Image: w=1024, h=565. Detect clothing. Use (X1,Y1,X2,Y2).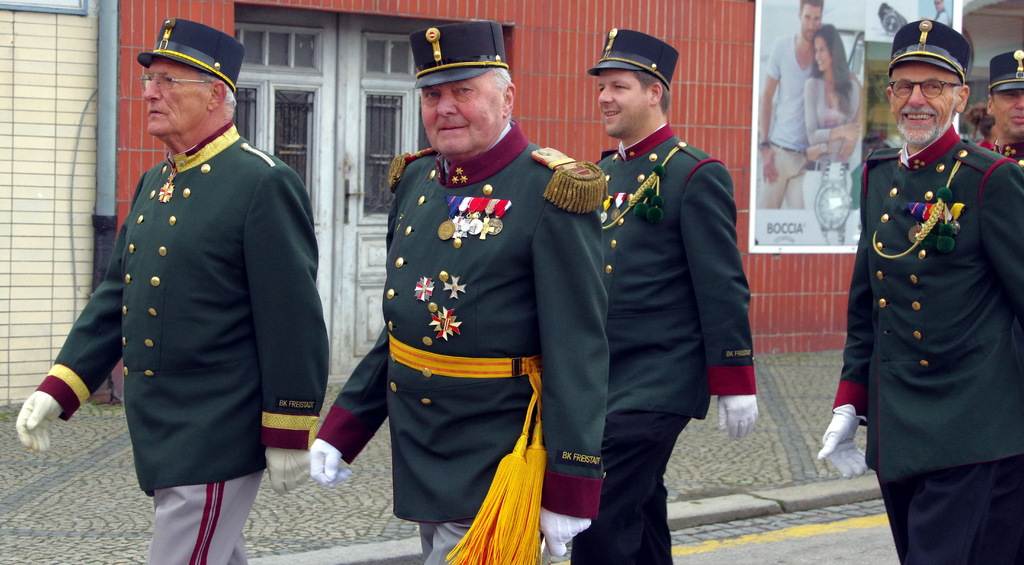
(977,131,1023,173).
